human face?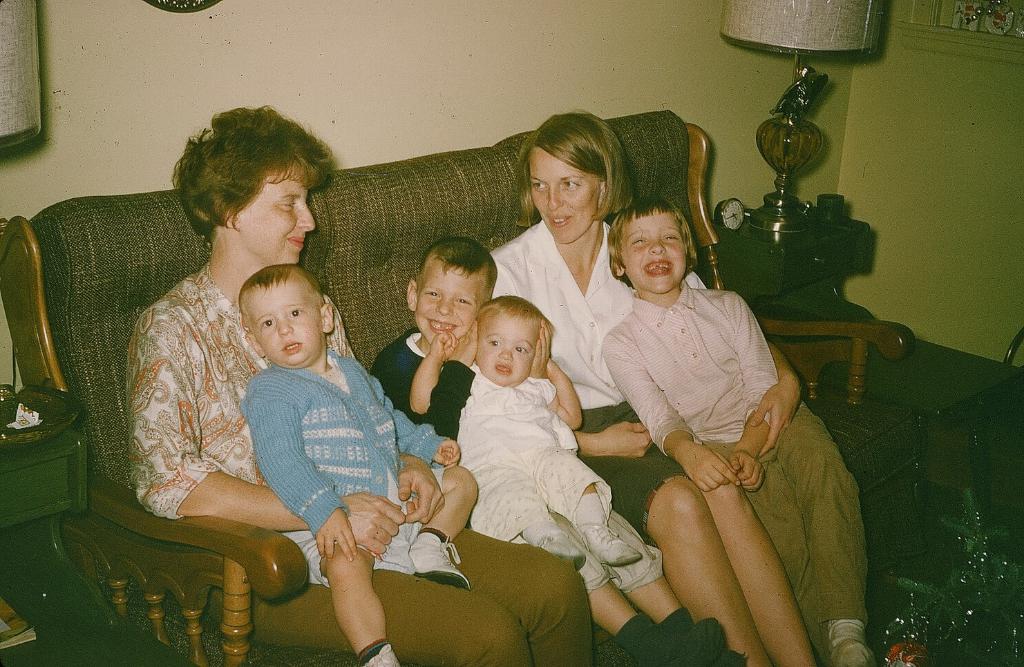
618:211:689:295
